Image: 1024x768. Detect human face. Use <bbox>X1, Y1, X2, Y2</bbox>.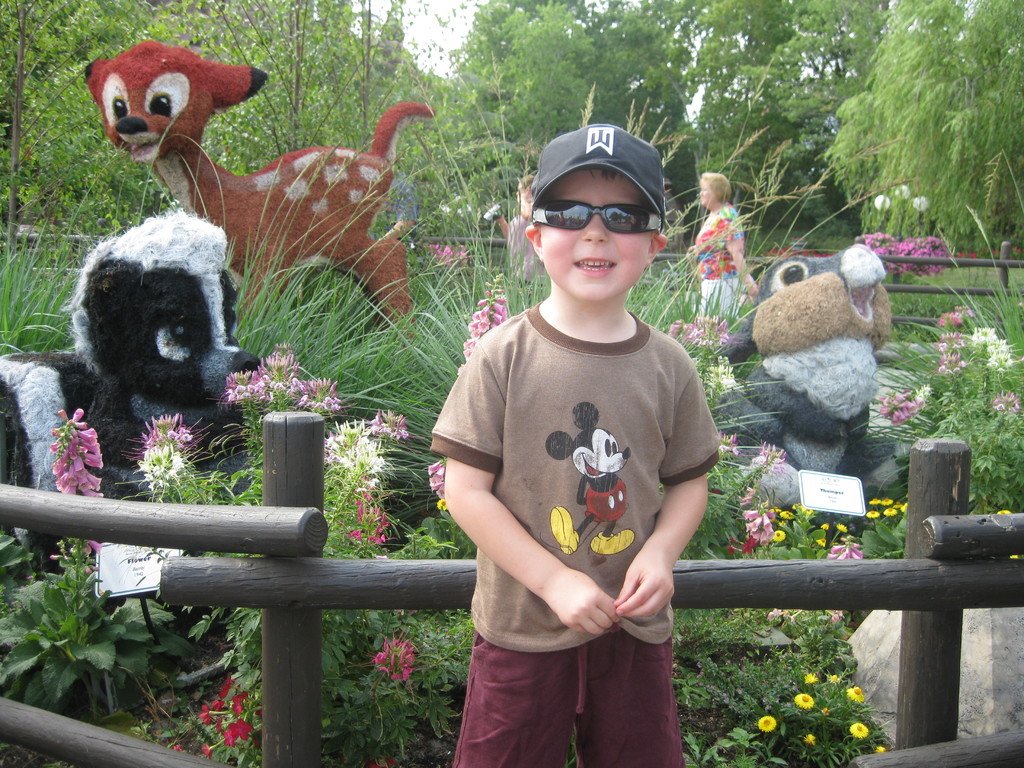
<bbox>532, 164, 649, 301</bbox>.
